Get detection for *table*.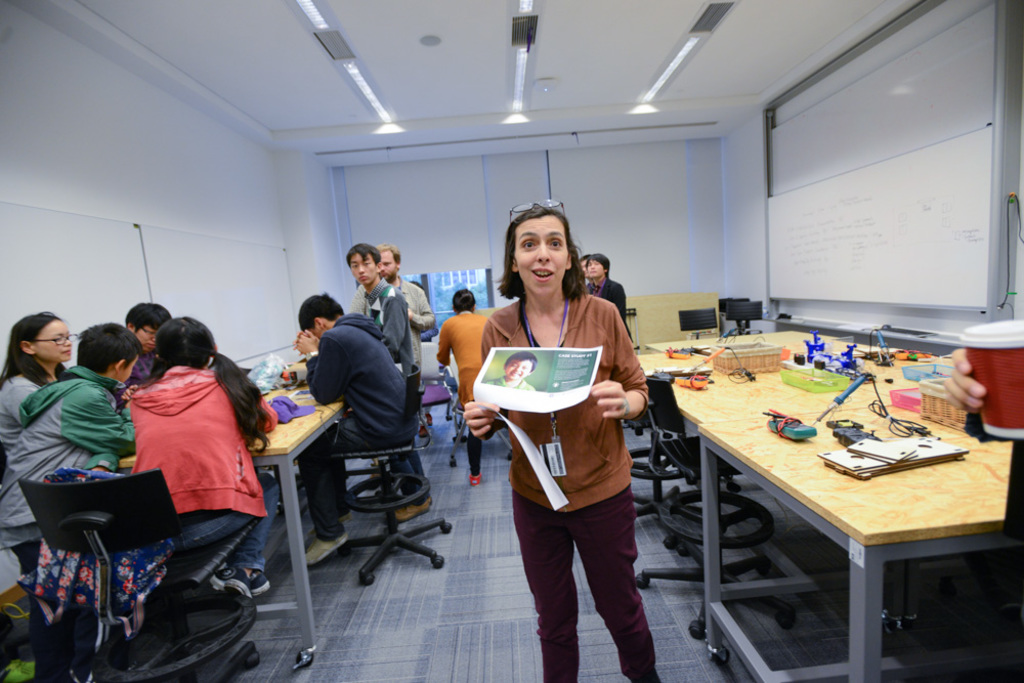
Detection: {"x1": 120, "y1": 372, "x2": 358, "y2": 672}.
